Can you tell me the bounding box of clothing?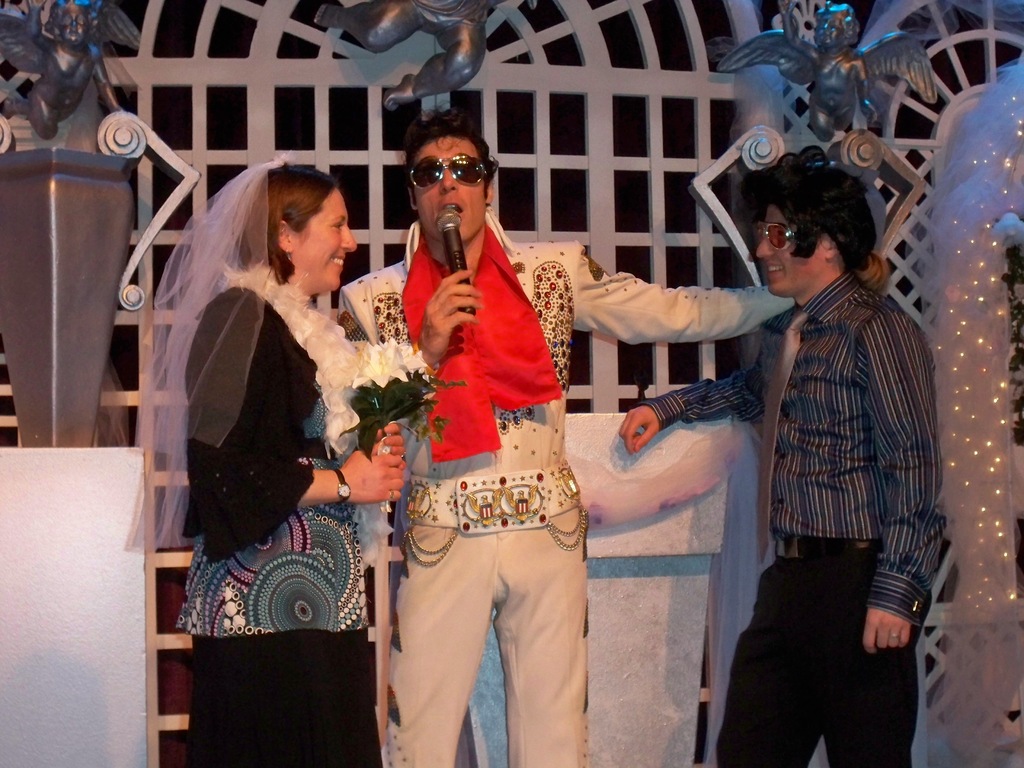
337/204/796/767.
